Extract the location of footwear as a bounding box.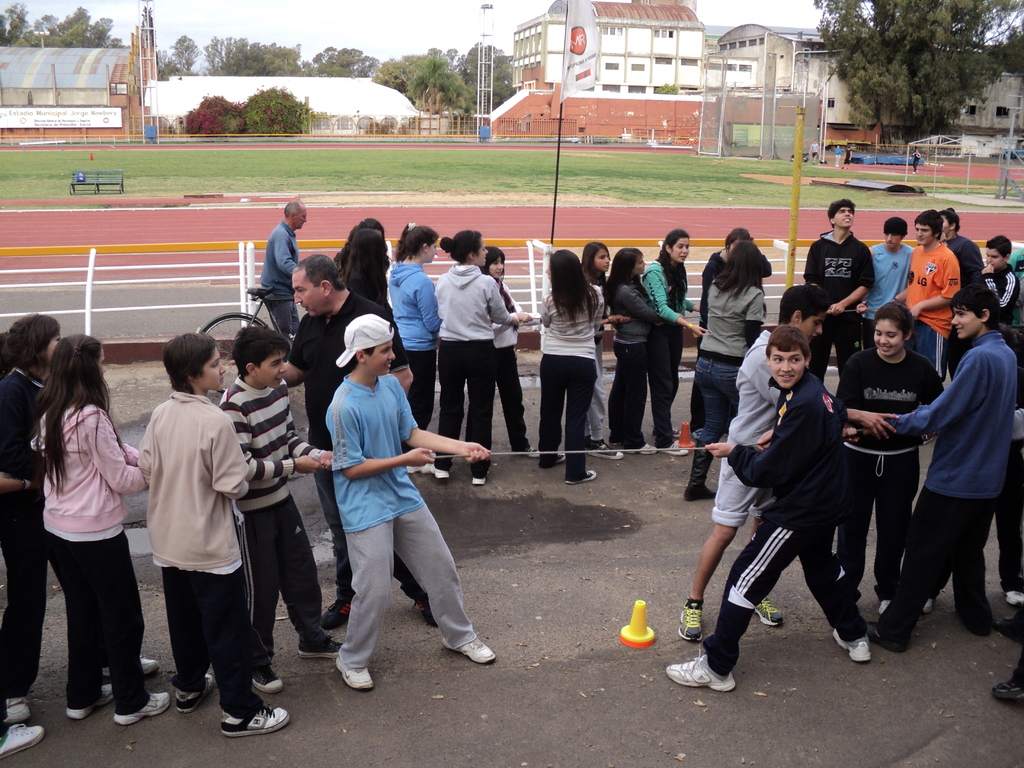
BBox(99, 652, 161, 676).
